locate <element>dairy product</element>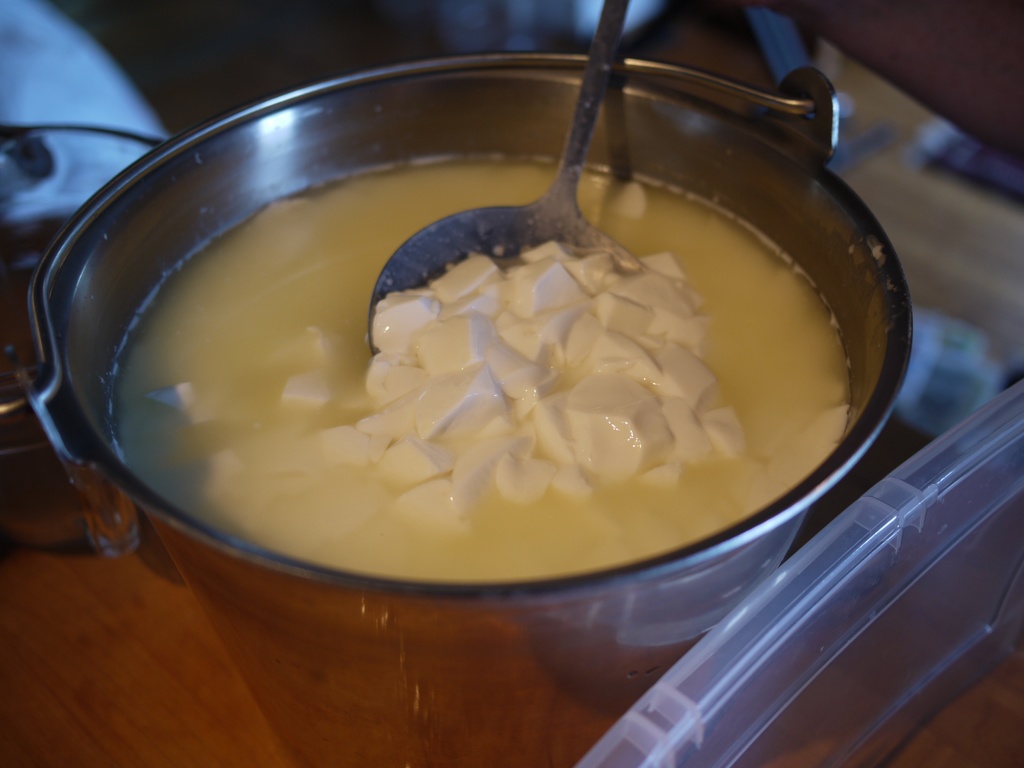
323/433/370/473
